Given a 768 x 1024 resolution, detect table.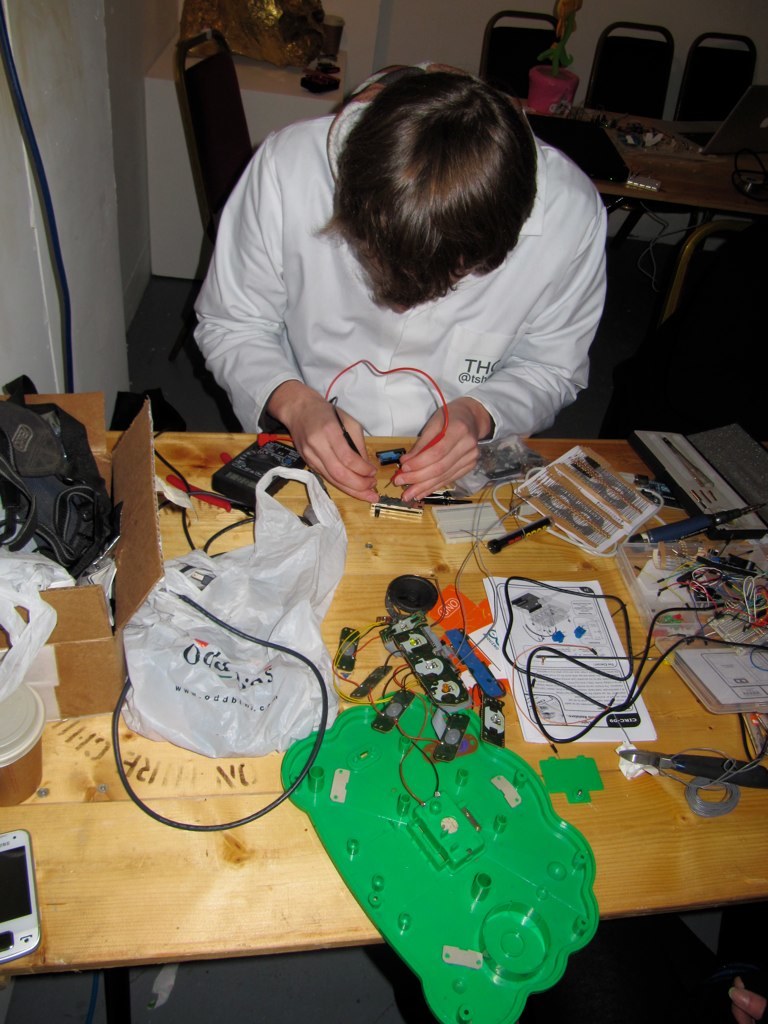
<bbox>594, 134, 764, 328</bbox>.
